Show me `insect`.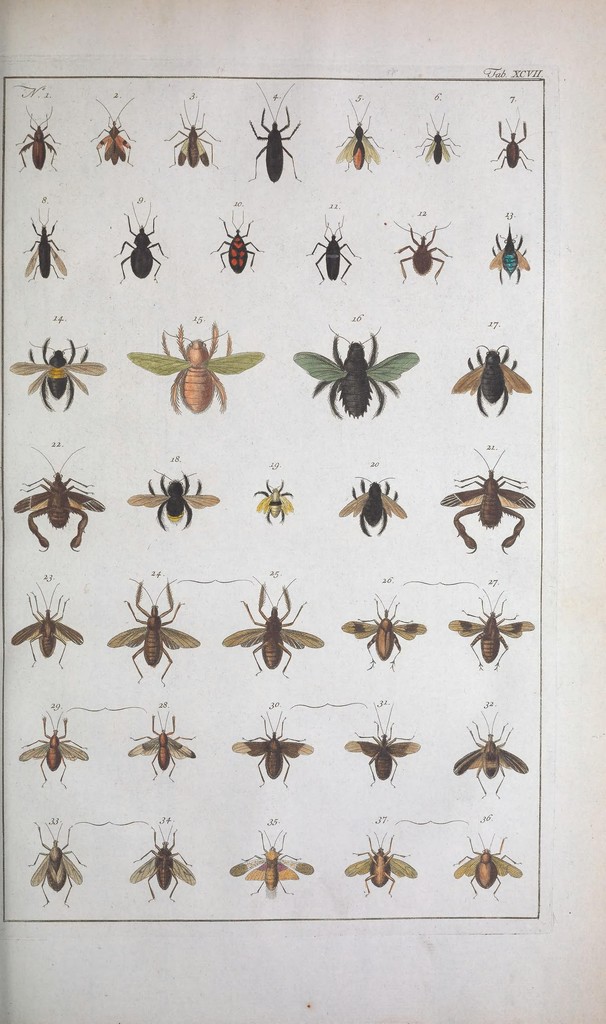
`insect` is here: {"x1": 12, "y1": 449, "x2": 107, "y2": 550}.
